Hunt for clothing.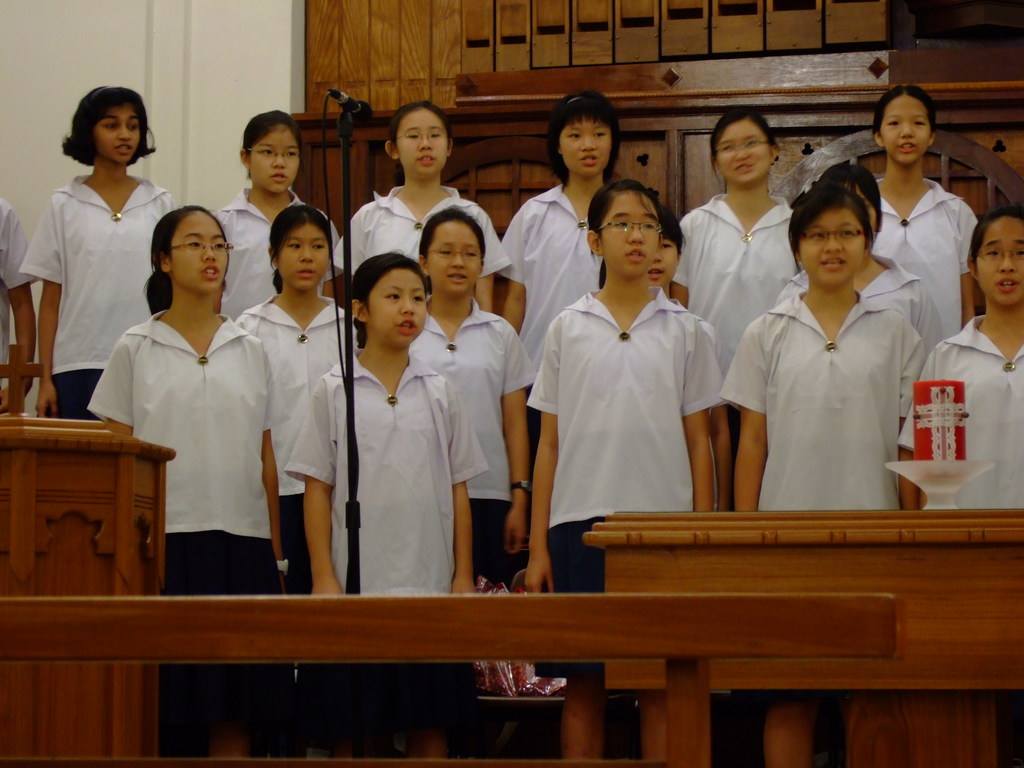
Hunted down at rect(540, 243, 721, 567).
